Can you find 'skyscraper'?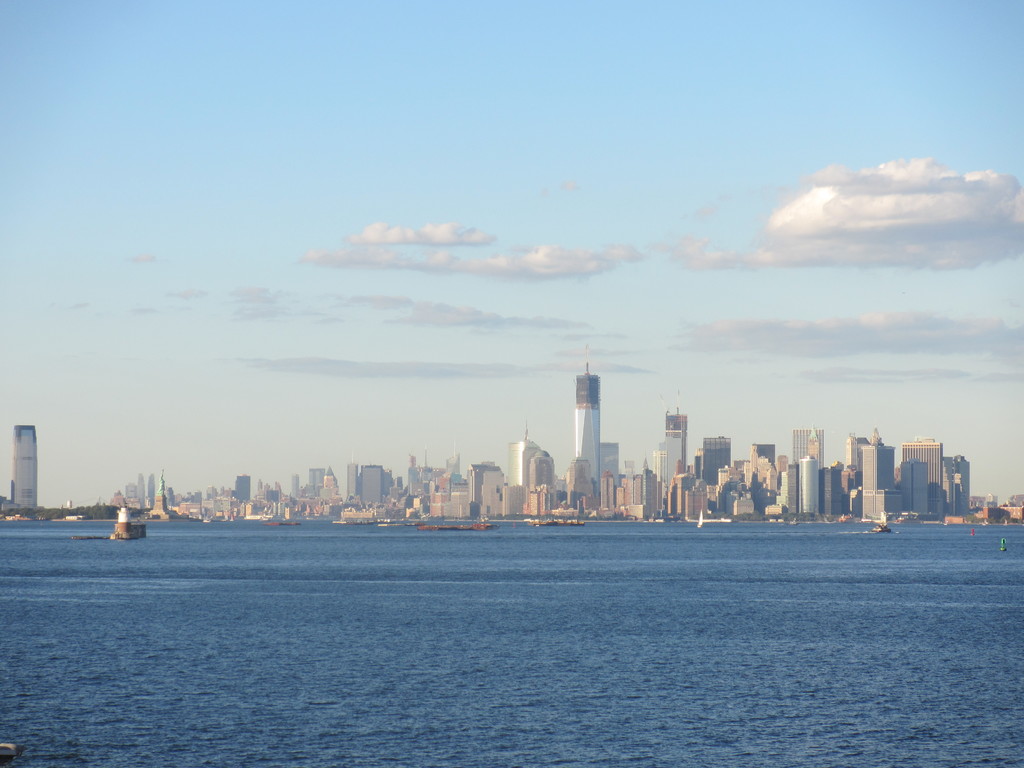
Yes, bounding box: detection(700, 436, 731, 495).
